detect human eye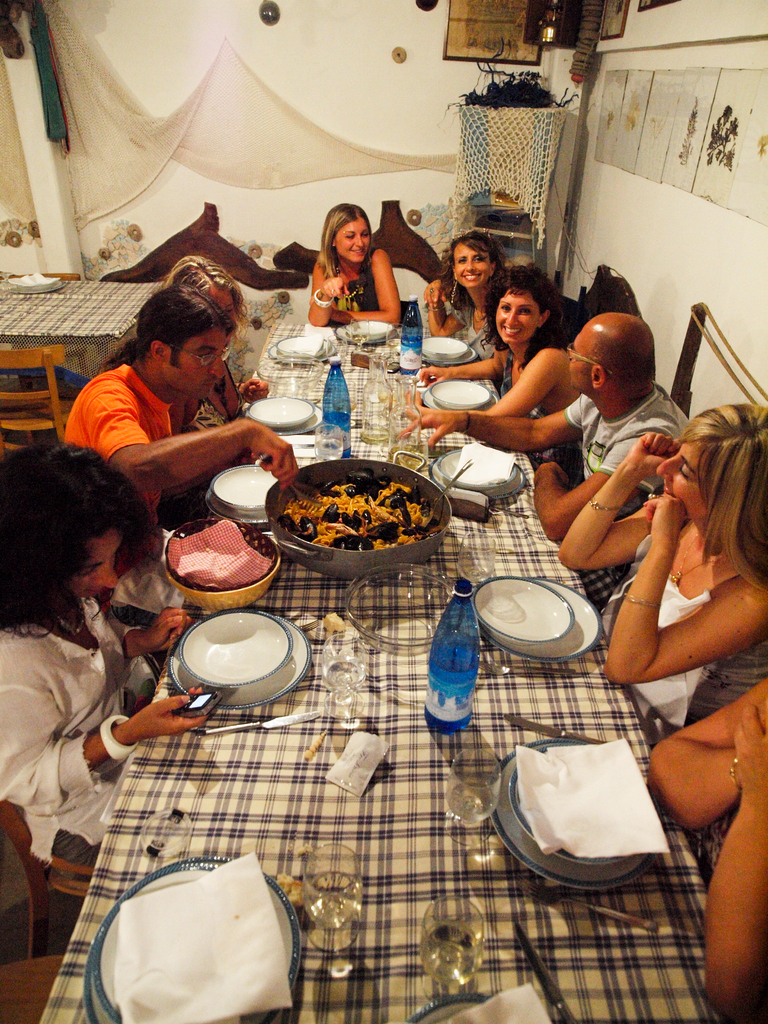
bbox=(679, 464, 693, 479)
